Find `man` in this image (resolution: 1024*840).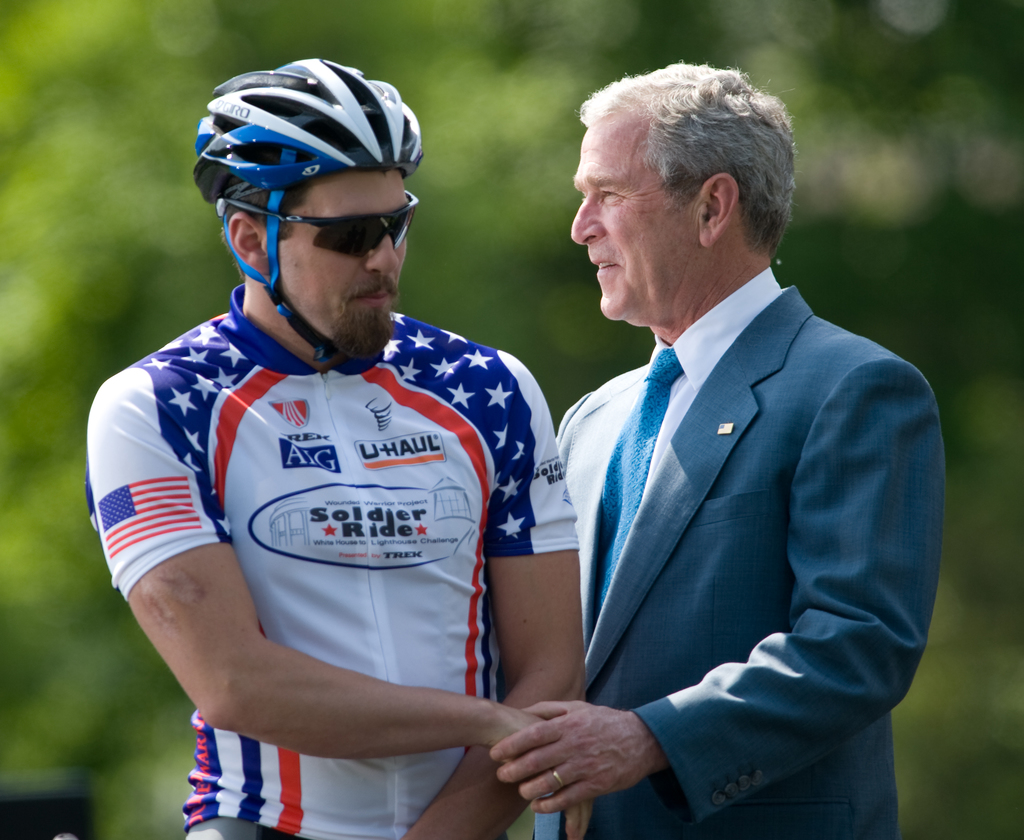
left=88, top=56, right=585, bottom=839.
